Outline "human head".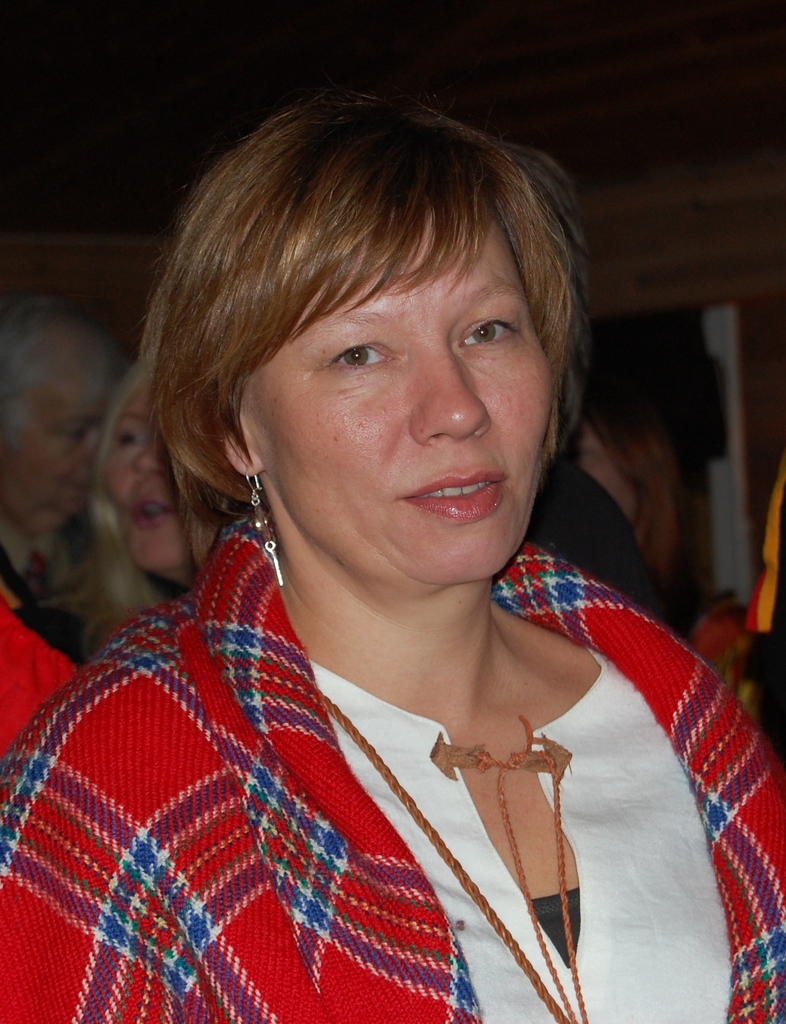
Outline: bbox=[94, 355, 214, 575].
